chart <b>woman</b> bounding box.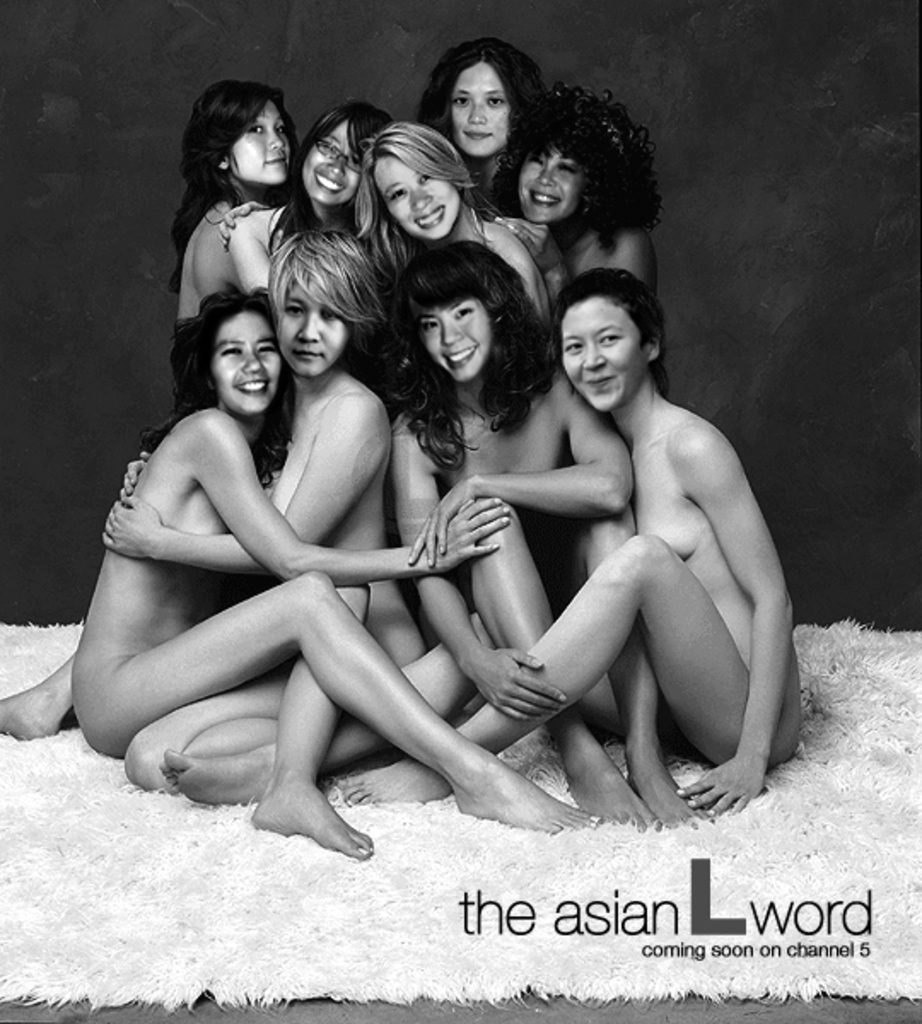
Charted: {"x1": 488, "y1": 79, "x2": 661, "y2": 276}.
